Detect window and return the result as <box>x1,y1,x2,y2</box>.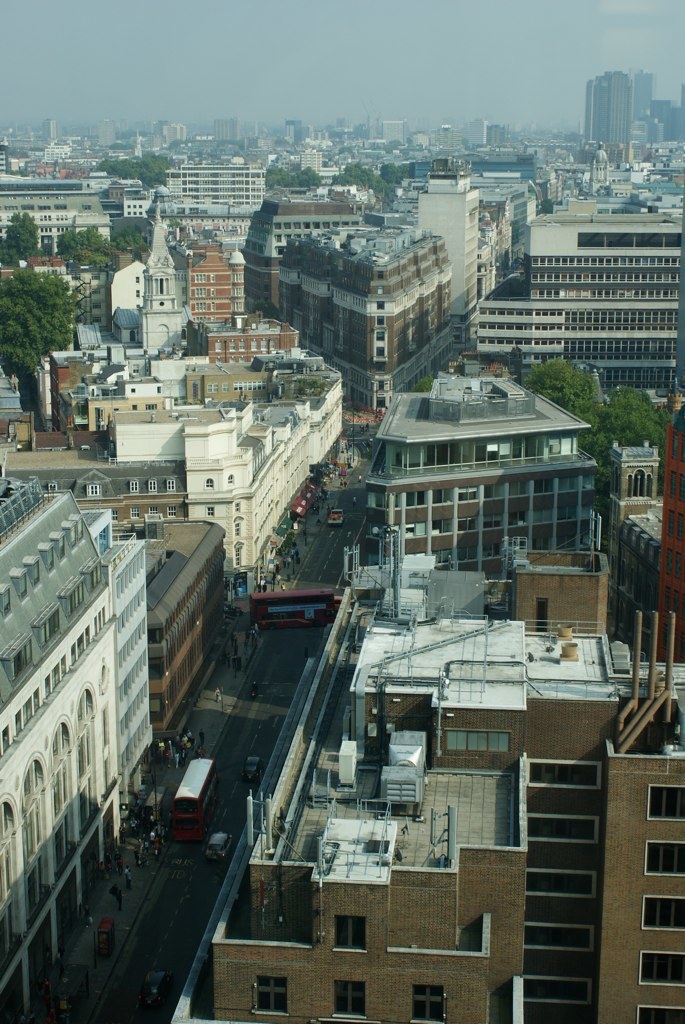
<box>638,1008,684,1023</box>.
